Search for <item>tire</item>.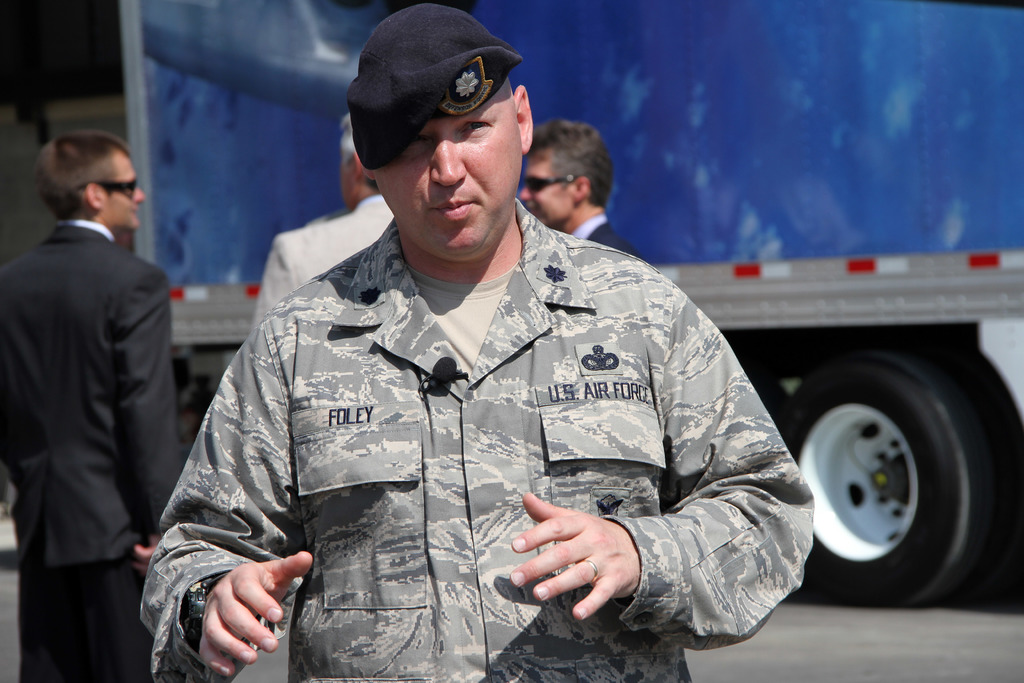
Found at left=780, top=352, right=997, bottom=614.
